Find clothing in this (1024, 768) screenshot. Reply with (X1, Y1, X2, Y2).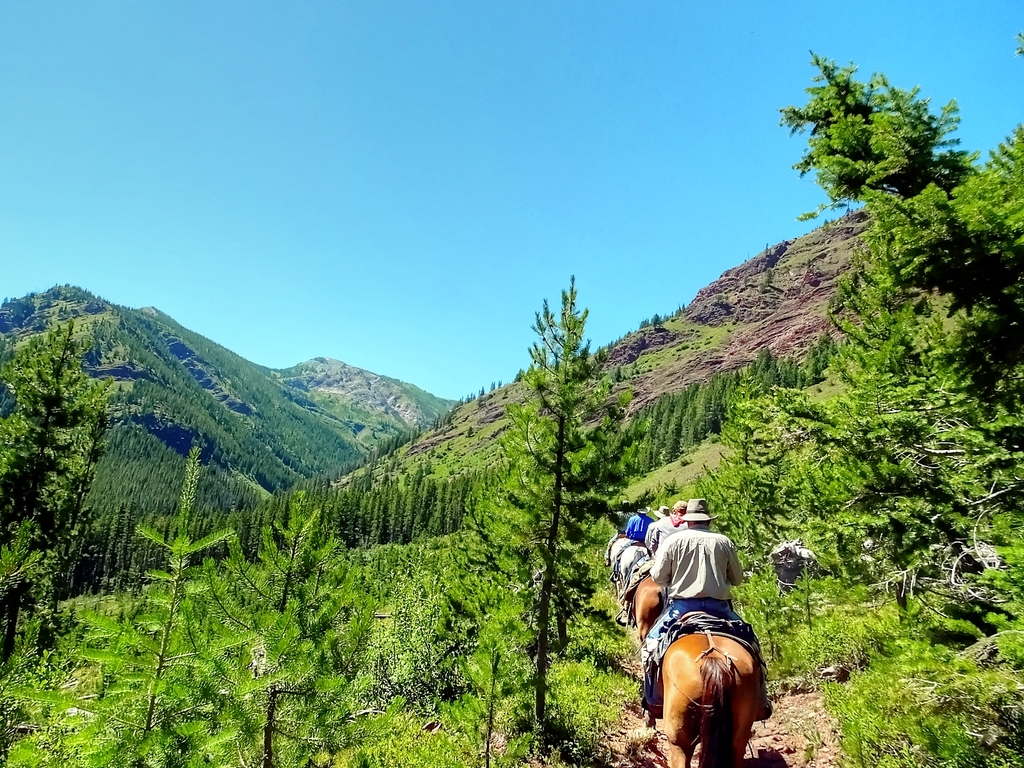
(643, 517, 659, 548).
